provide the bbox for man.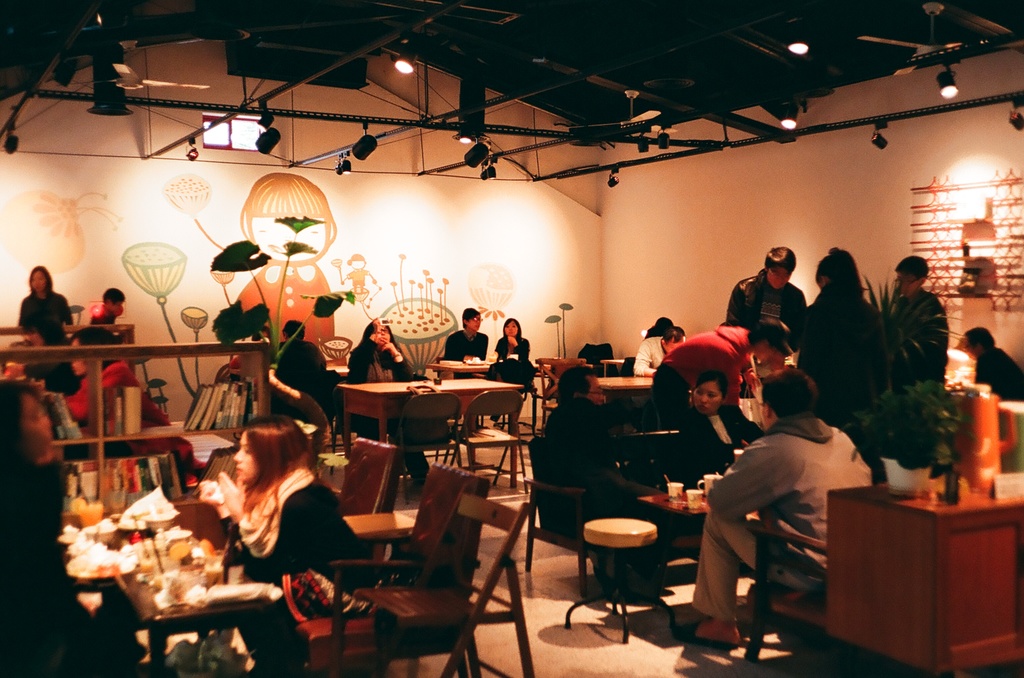
bbox=(880, 252, 950, 386).
